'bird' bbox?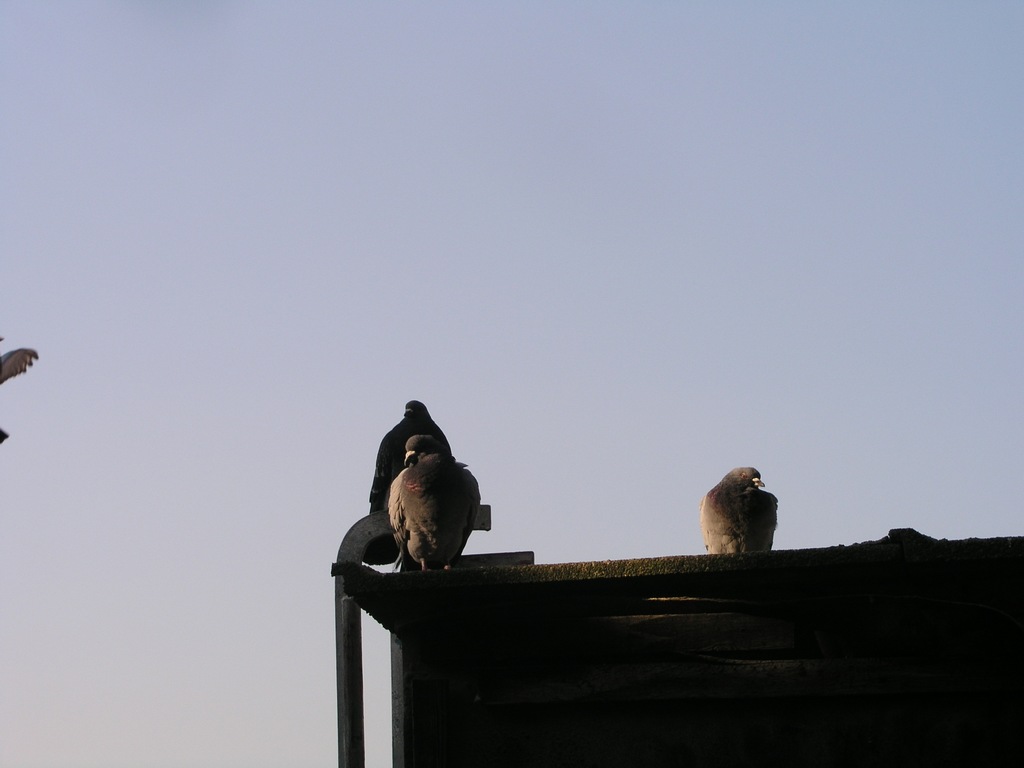
pyautogui.locateOnScreen(692, 476, 776, 567)
